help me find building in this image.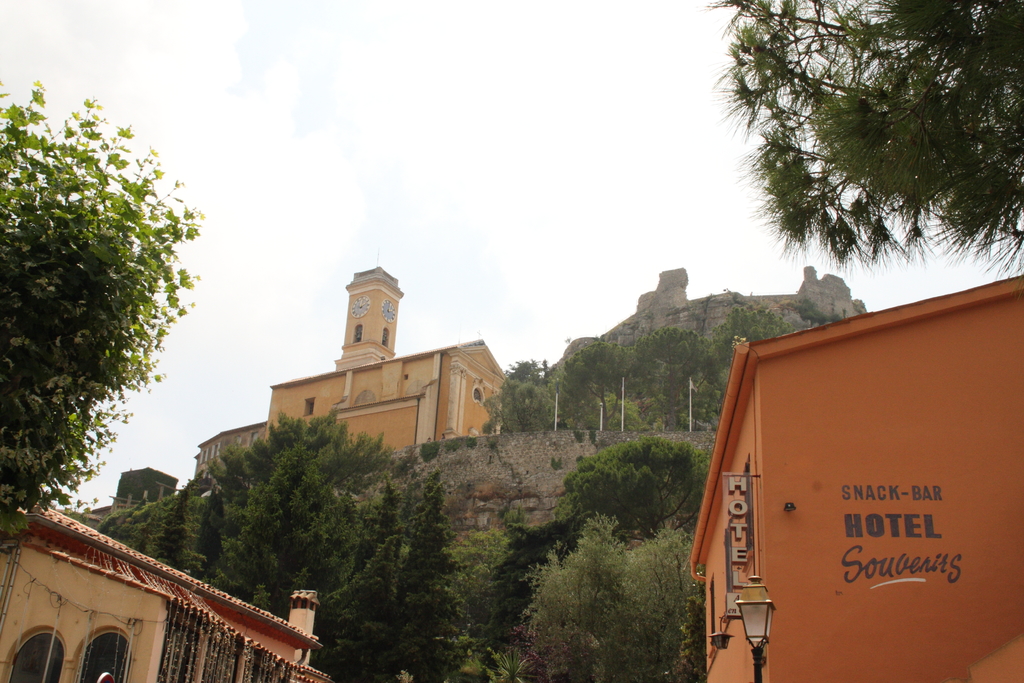
Found it: [689,274,1023,682].
